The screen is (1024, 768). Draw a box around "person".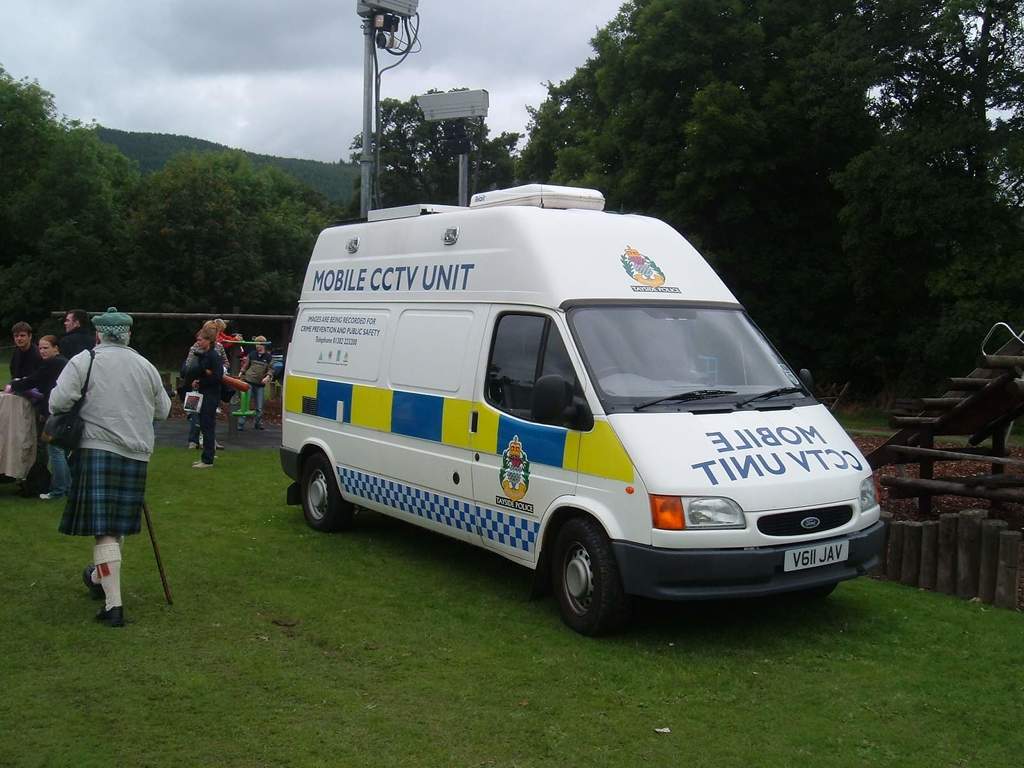
0 317 51 409.
